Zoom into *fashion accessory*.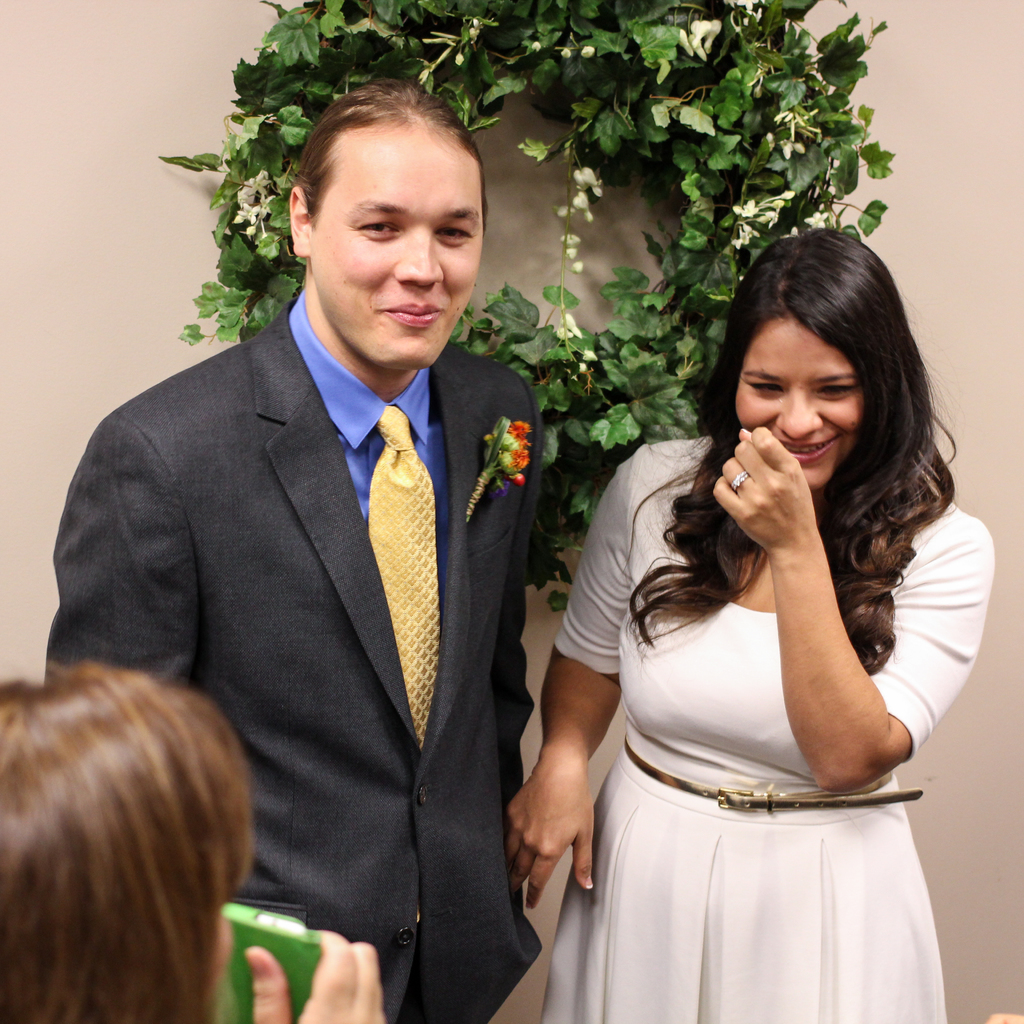
Zoom target: x1=364 y1=404 x2=442 y2=923.
